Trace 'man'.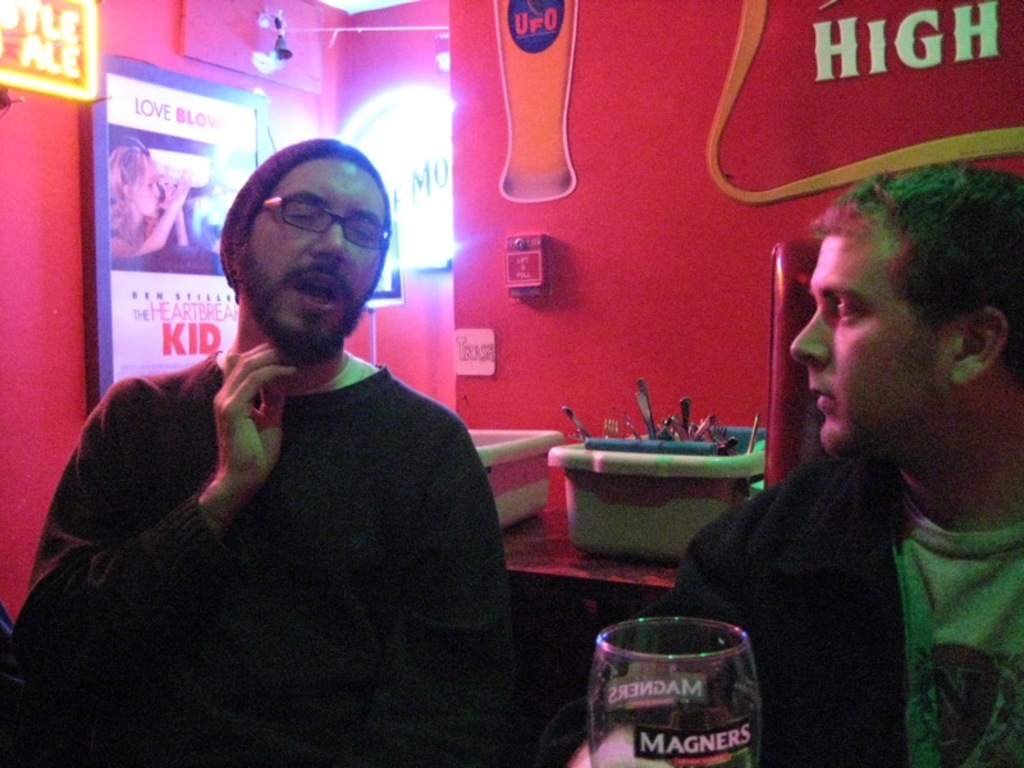
Traced to [0,136,544,745].
